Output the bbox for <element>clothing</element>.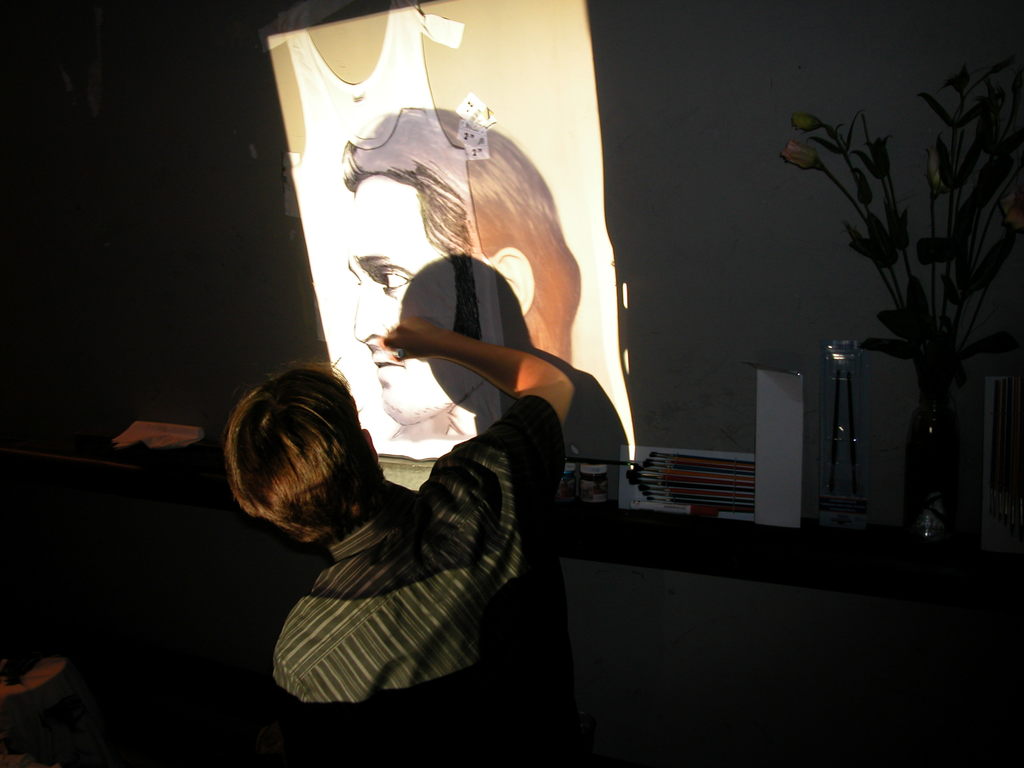
bbox(214, 341, 572, 729).
